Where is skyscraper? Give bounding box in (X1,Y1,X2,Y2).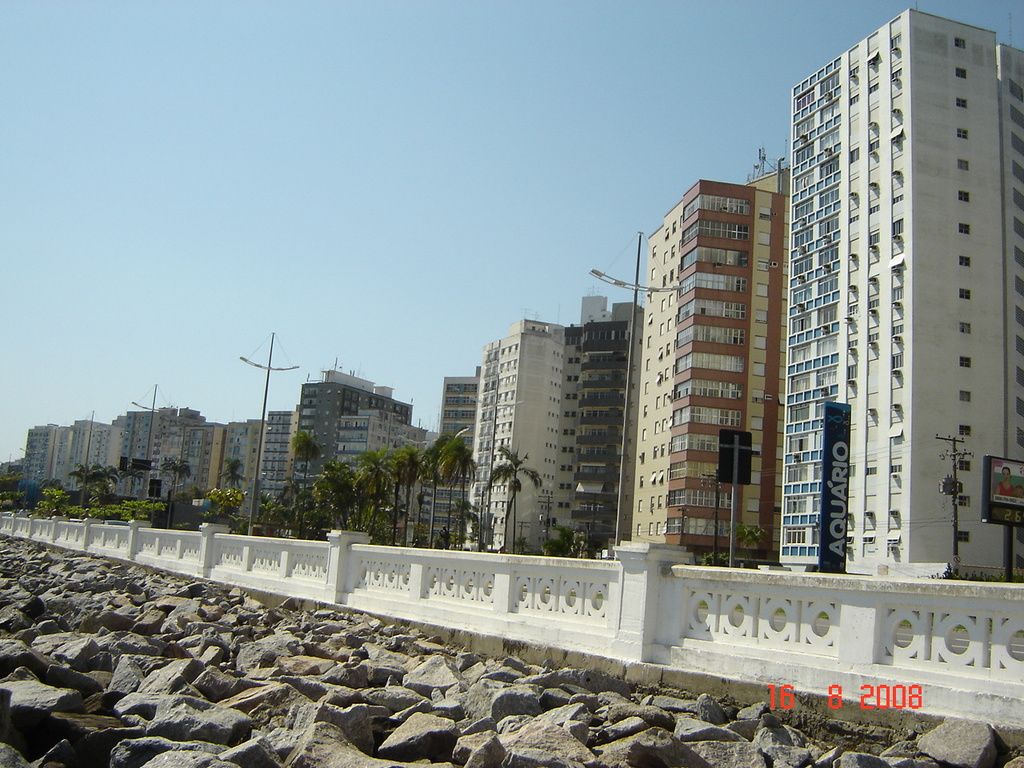
(783,0,1019,585).
